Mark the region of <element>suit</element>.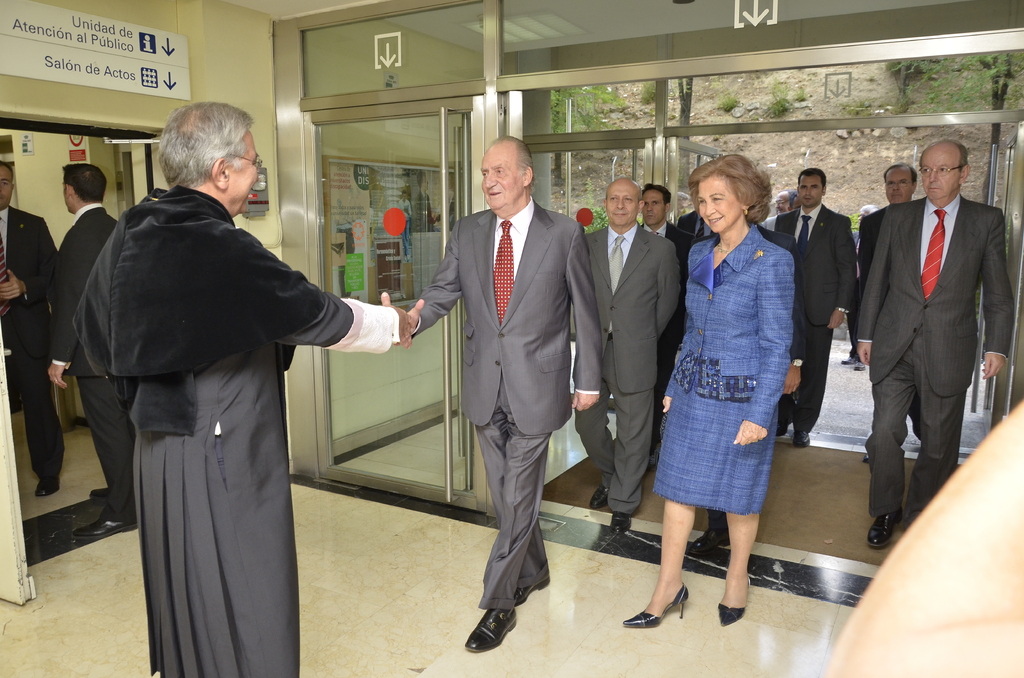
Region: [left=645, top=225, right=690, bottom=449].
